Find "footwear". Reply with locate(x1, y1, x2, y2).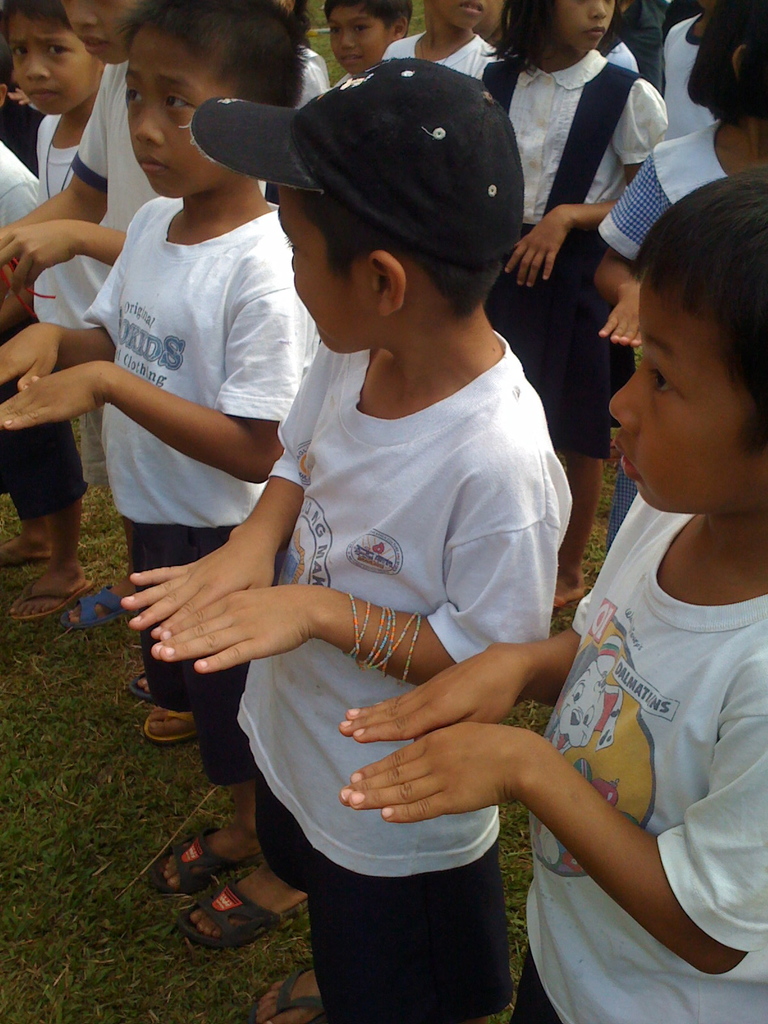
locate(222, 945, 362, 1023).
